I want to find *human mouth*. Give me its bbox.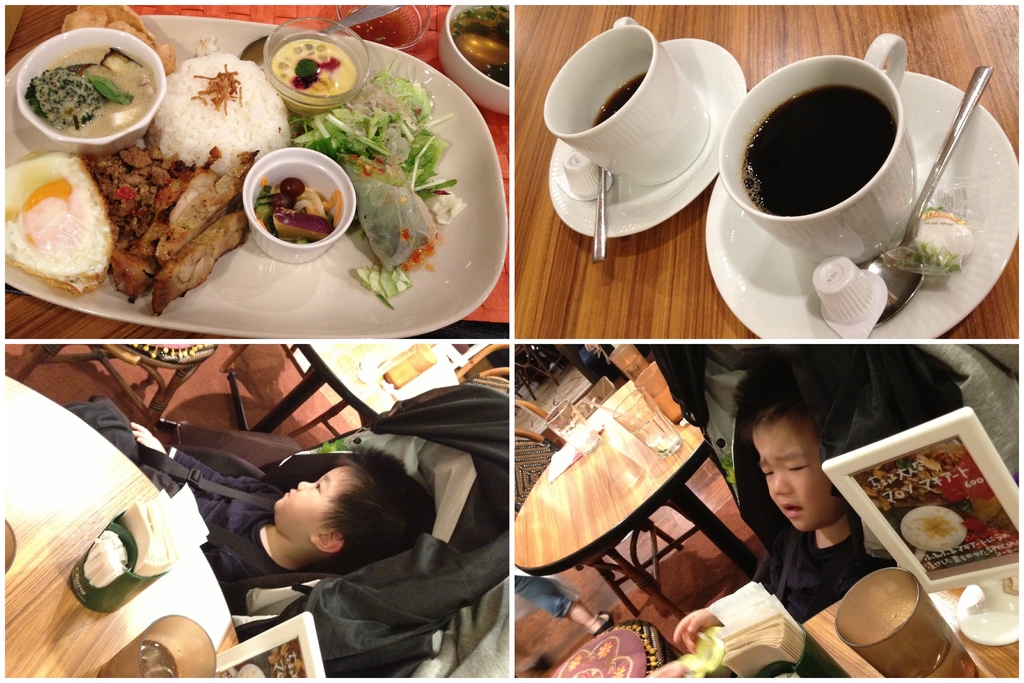
<box>284,488,295,497</box>.
